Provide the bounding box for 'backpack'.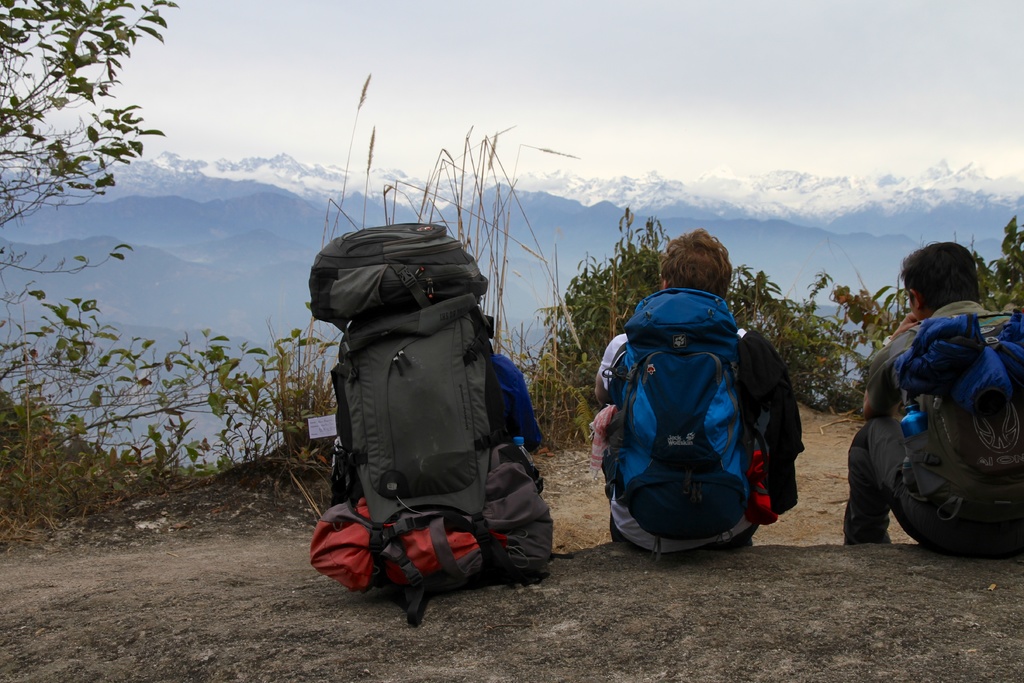
876:302:1023:533.
